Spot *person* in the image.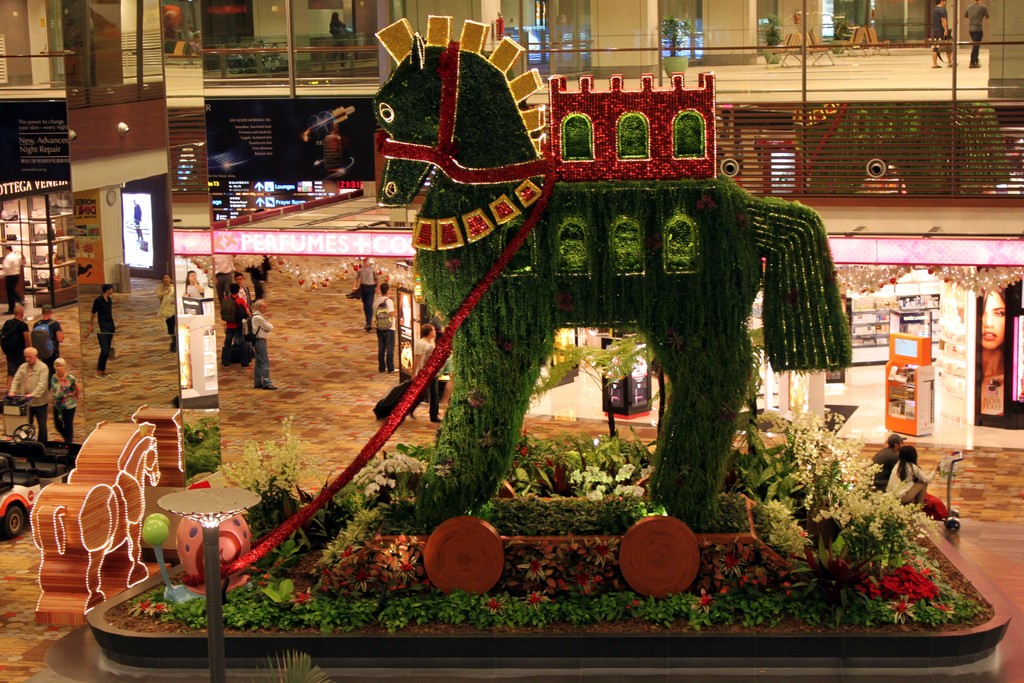
*person* found at 412 327 442 423.
